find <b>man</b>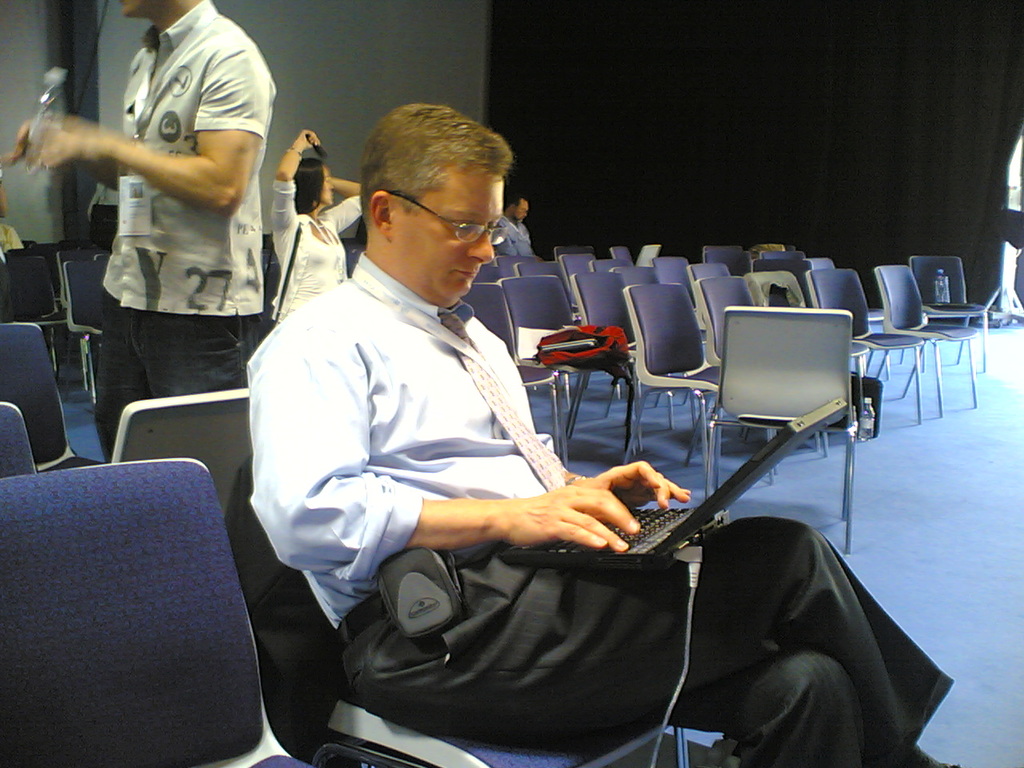
(x1=246, y1=102, x2=958, y2=766)
